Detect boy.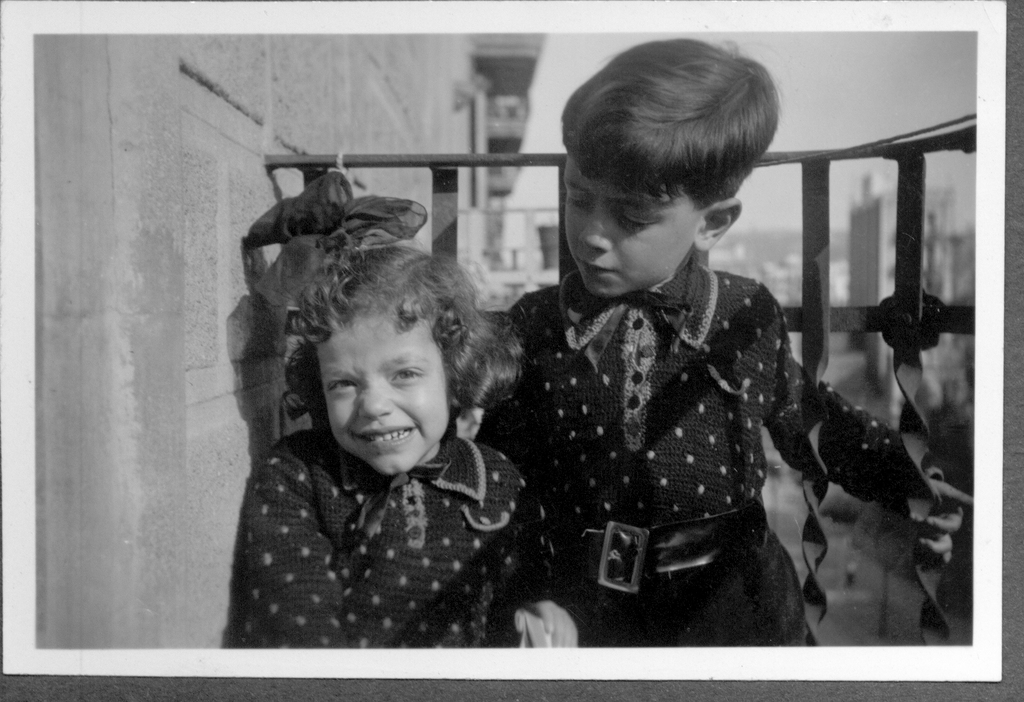
Detected at [x1=499, y1=40, x2=973, y2=650].
